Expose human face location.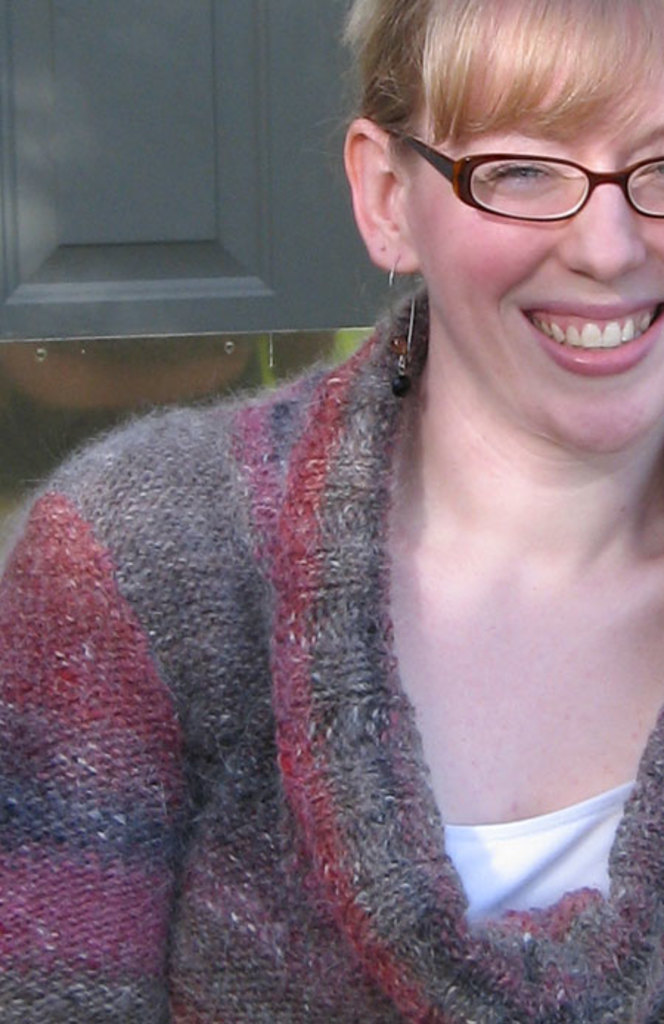
Exposed at [394, 78, 663, 457].
